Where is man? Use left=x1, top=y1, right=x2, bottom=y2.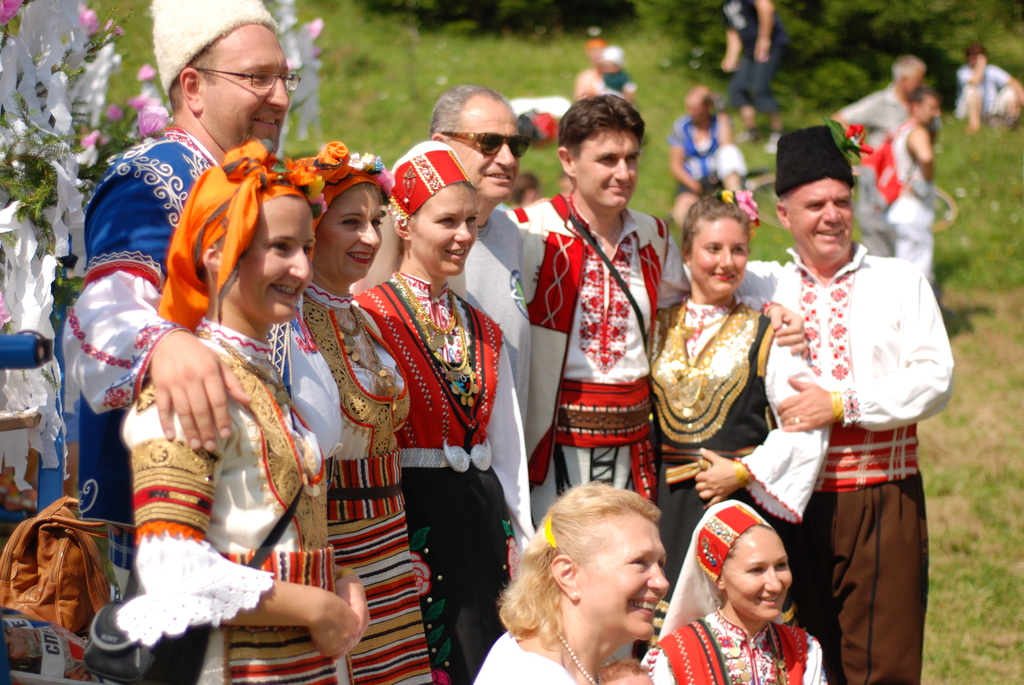
left=508, top=89, right=692, bottom=516.
